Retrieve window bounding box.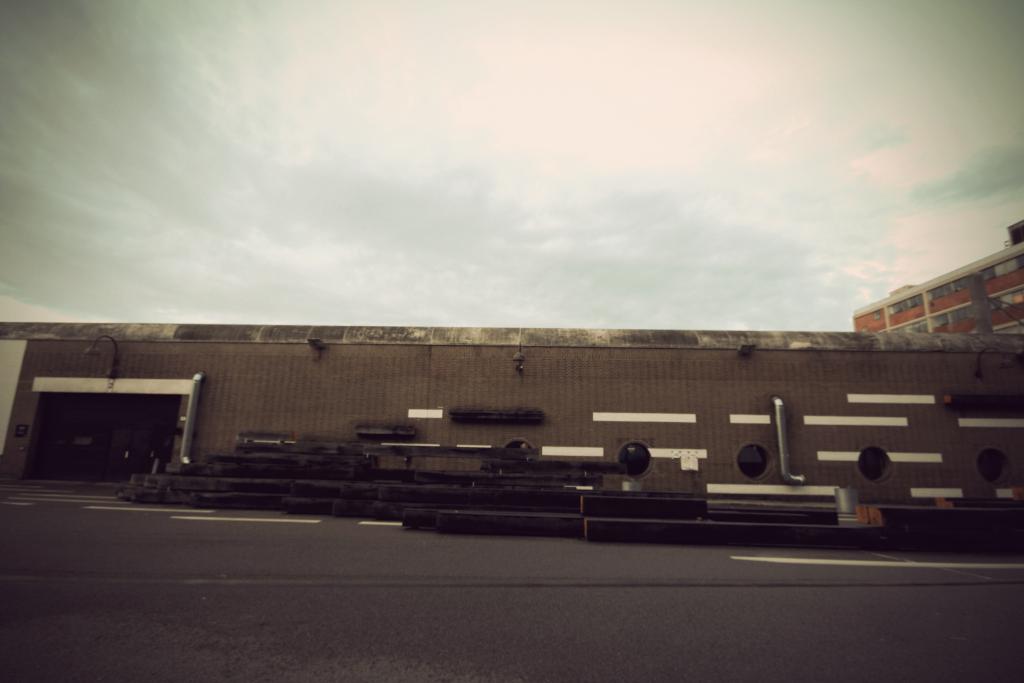
Bounding box: (879, 293, 924, 319).
